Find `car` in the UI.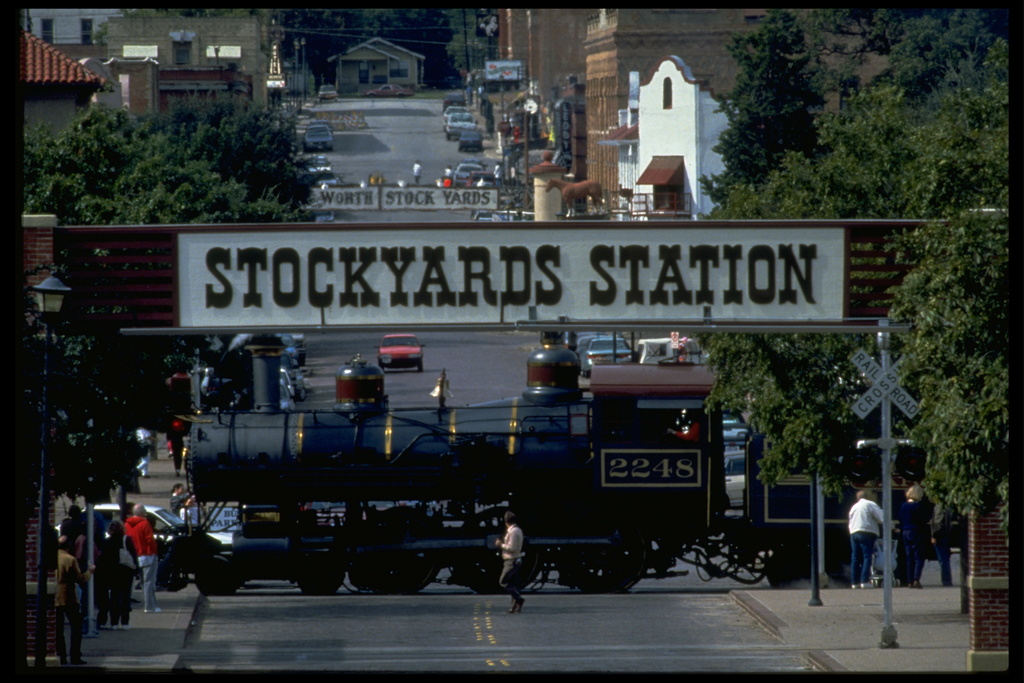
UI element at <box>375,335,426,374</box>.
